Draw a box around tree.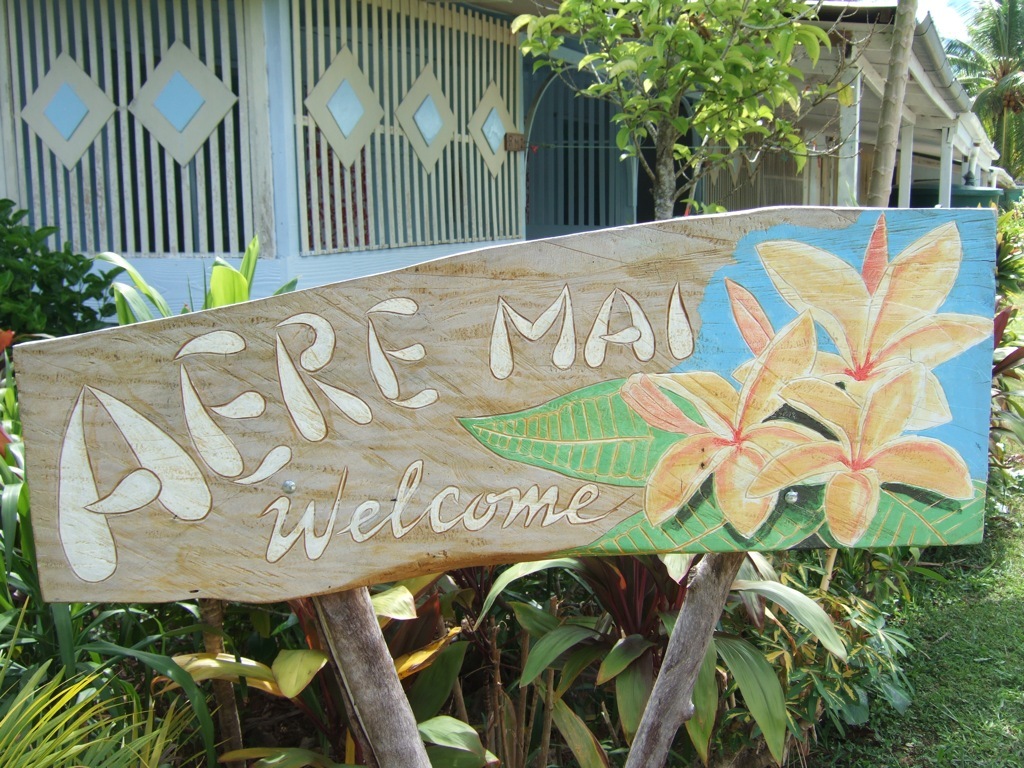
pyautogui.locateOnScreen(937, 0, 1023, 179).
